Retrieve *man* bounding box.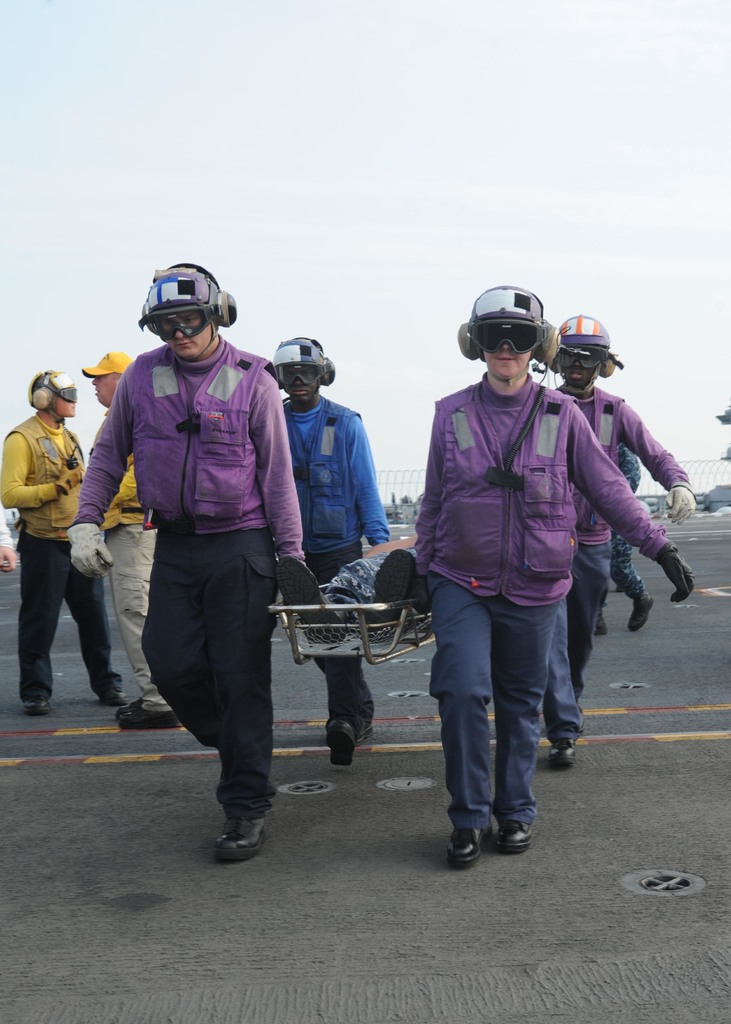
Bounding box: [95, 275, 314, 854].
